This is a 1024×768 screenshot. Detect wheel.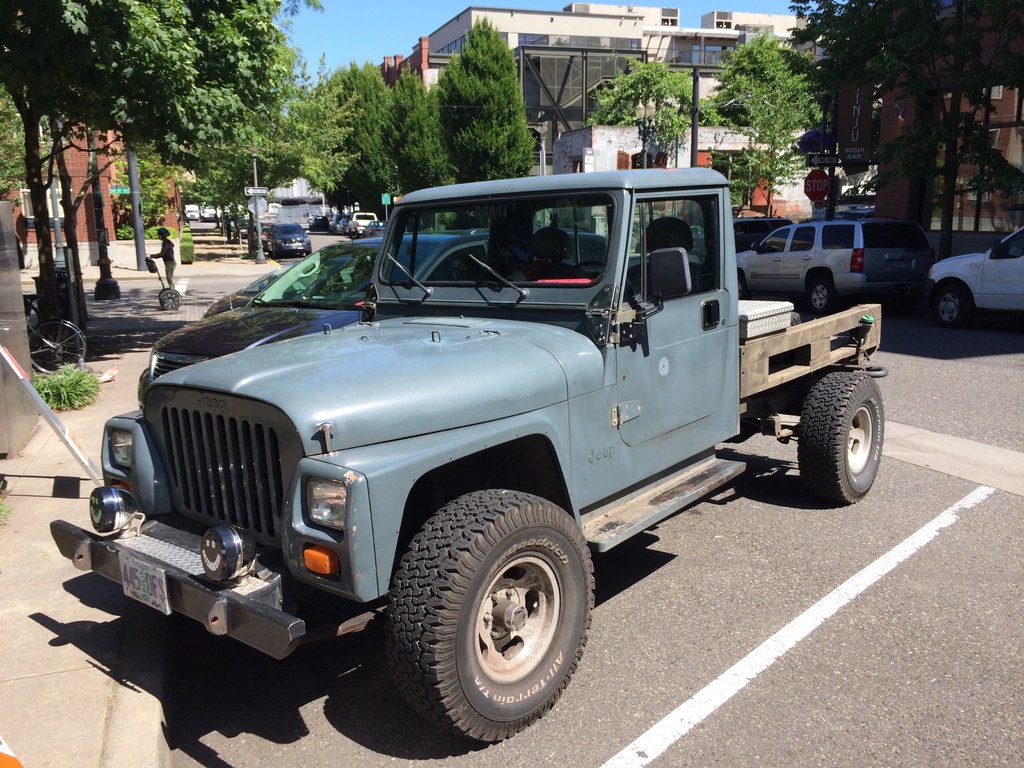
(x1=160, y1=292, x2=180, y2=310).
